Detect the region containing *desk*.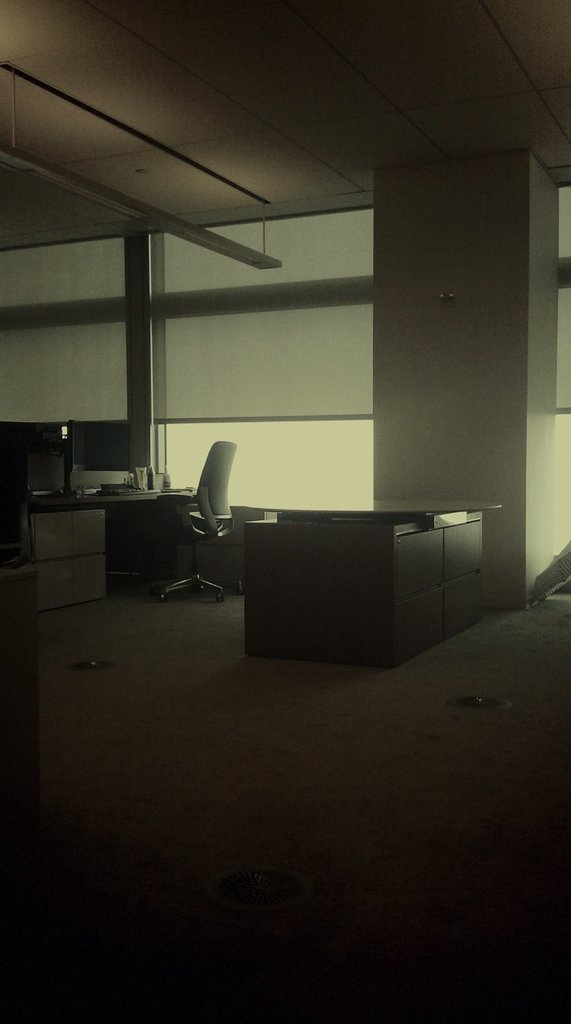
bbox(19, 486, 197, 615).
